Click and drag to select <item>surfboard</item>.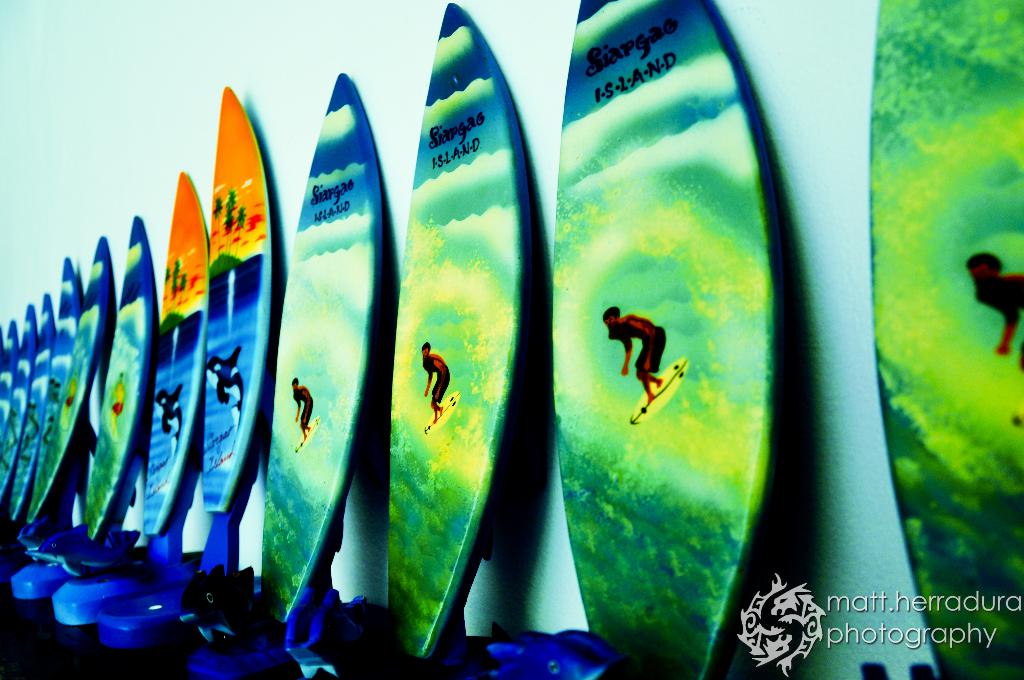
Selection: [141, 170, 211, 537].
